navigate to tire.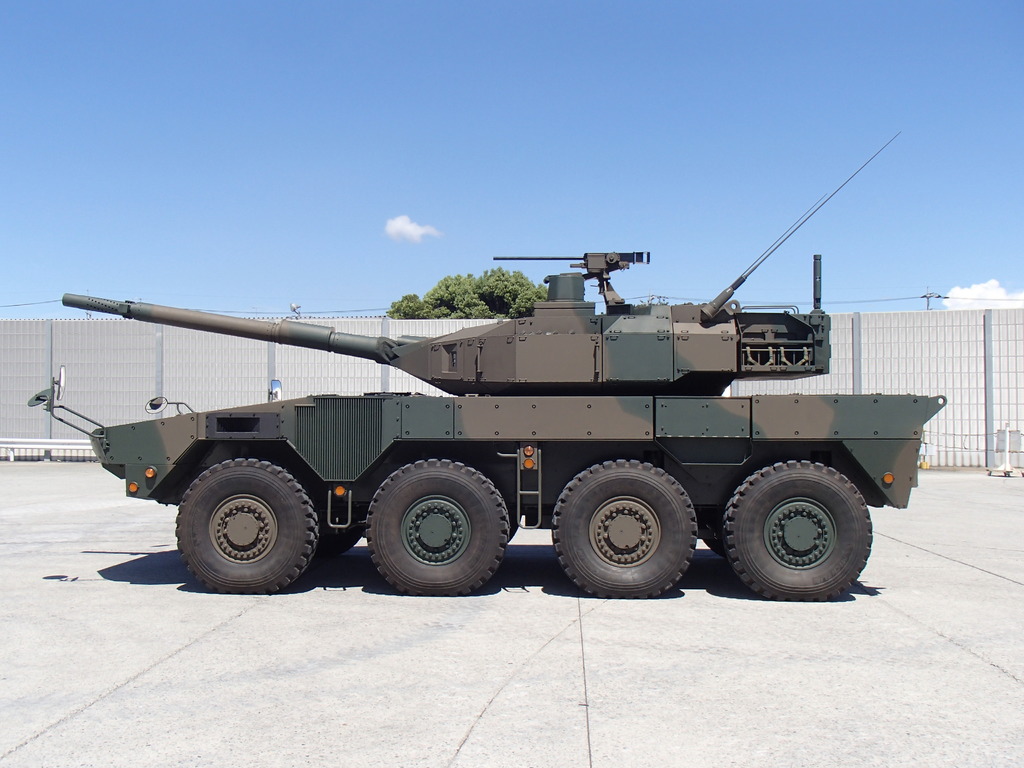
Navigation target: l=703, t=539, r=724, b=556.
